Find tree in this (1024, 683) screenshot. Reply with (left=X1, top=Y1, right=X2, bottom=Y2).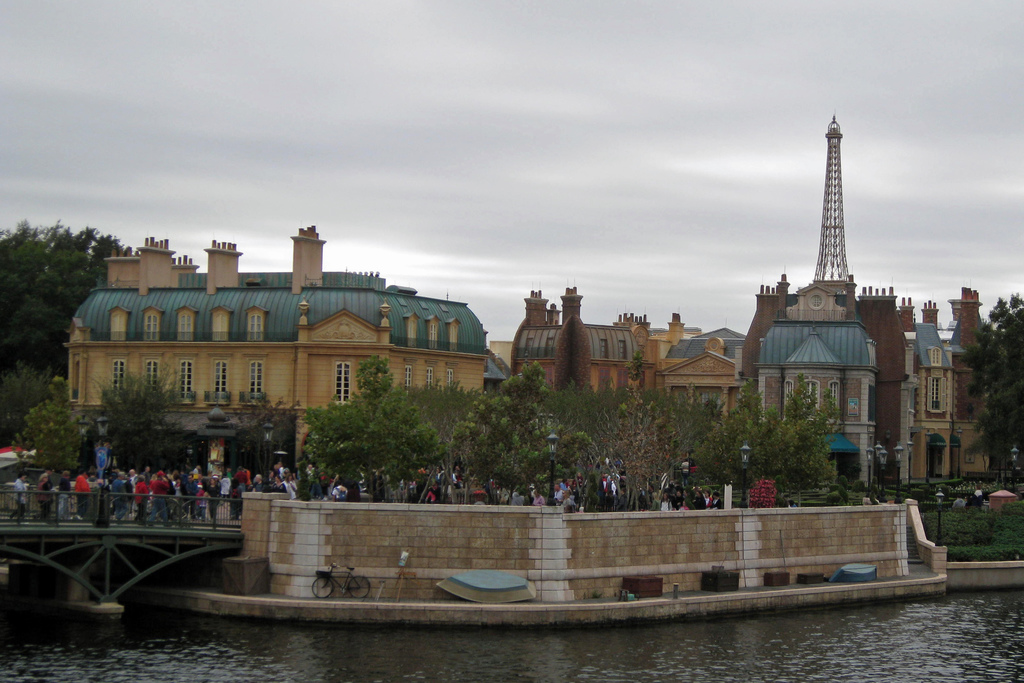
(left=64, top=227, right=132, bottom=310).
